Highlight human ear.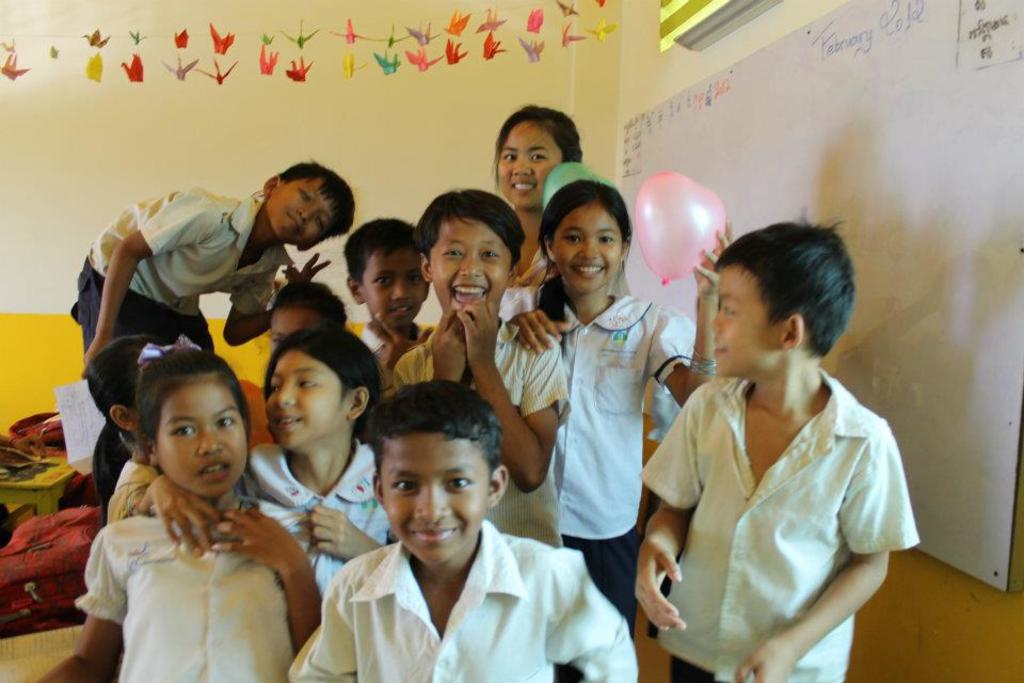
Highlighted region: box=[347, 276, 365, 302].
